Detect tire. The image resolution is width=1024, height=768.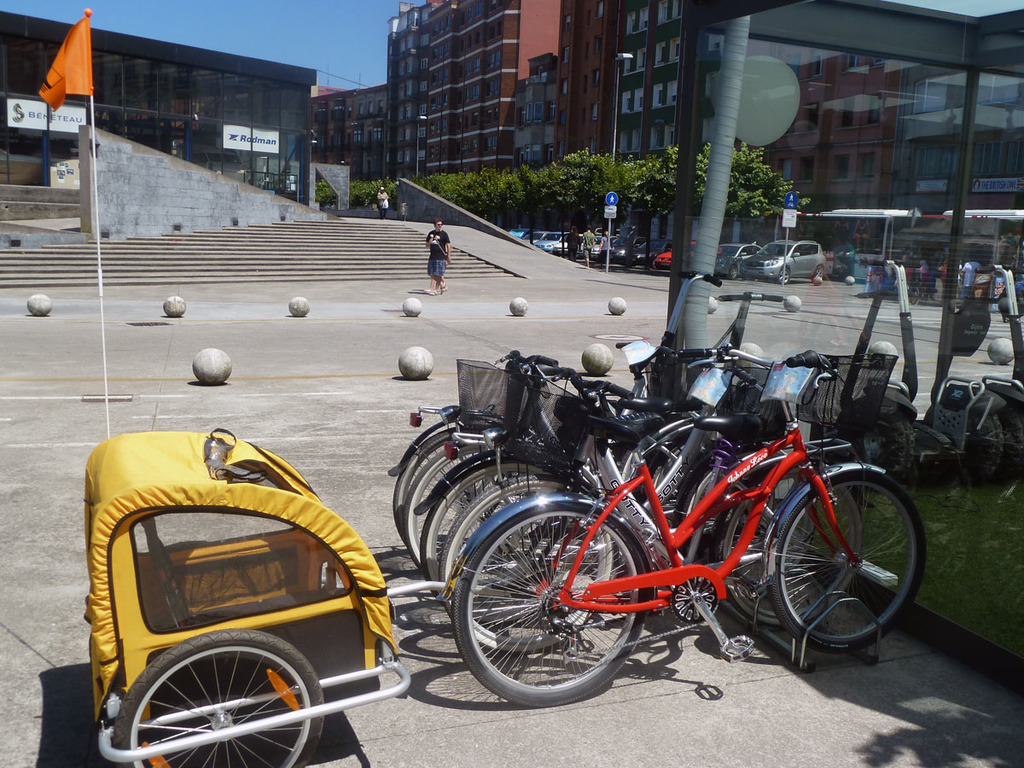
(721,263,743,282).
